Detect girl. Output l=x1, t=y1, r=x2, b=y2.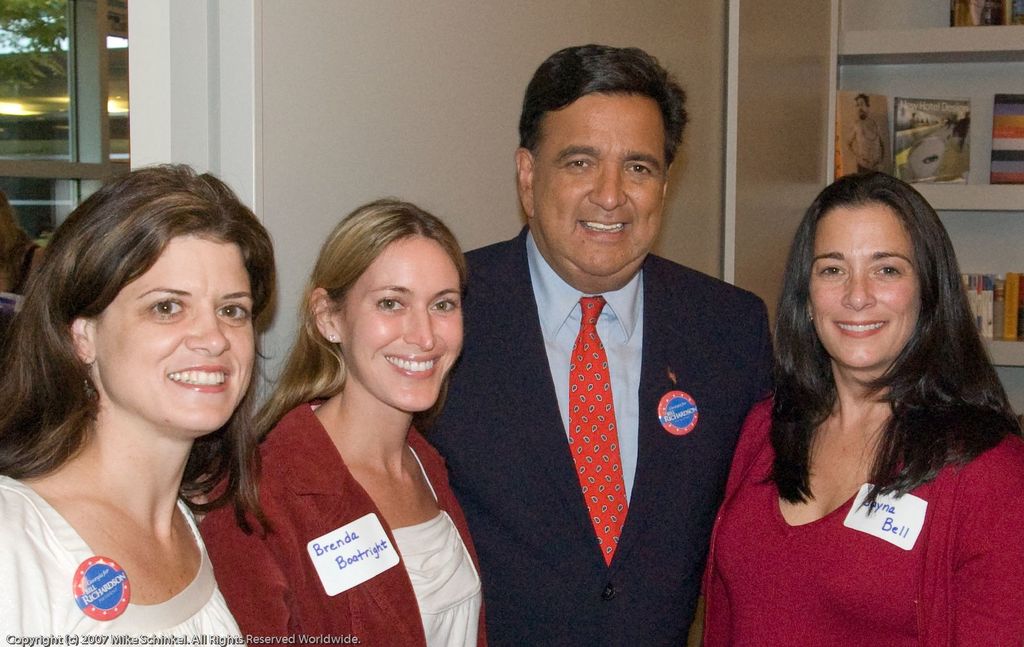
l=709, t=170, r=1023, b=646.
